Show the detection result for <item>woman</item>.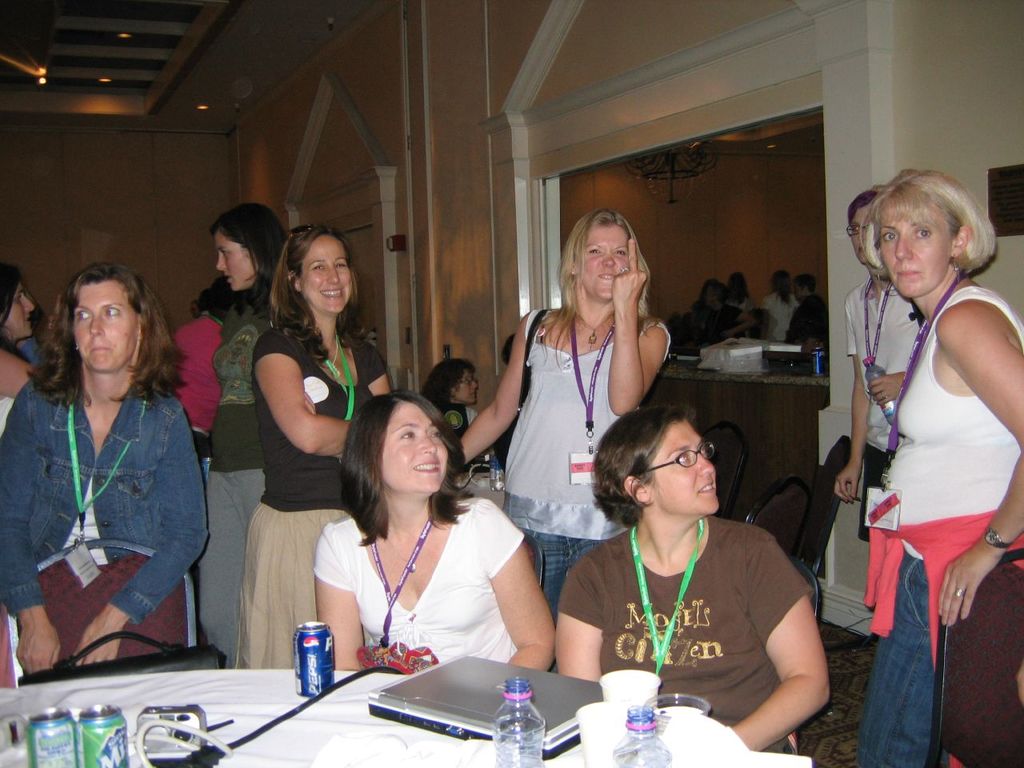
{"x1": 313, "y1": 389, "x2": 551, "y2": 679}.
